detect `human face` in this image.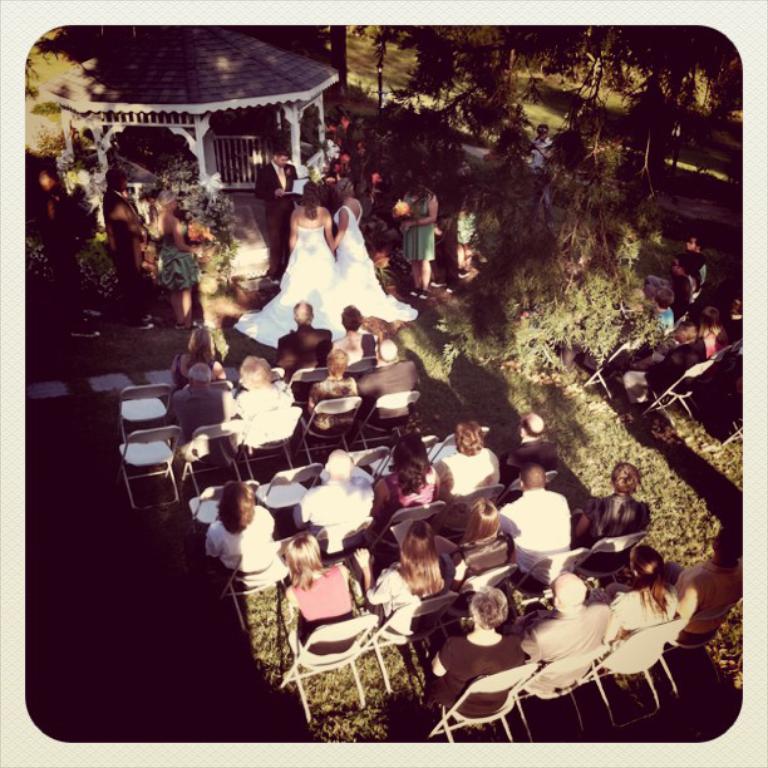
Detection: bbox(684, 238, 695, 253).
